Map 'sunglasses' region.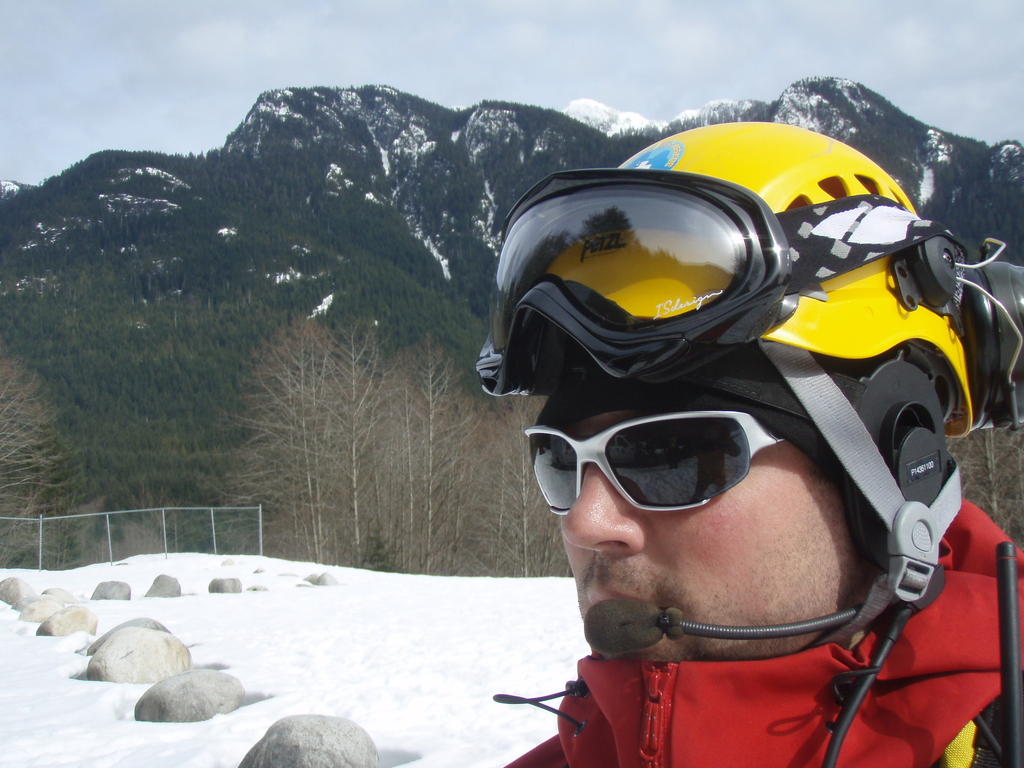
Mapped to rect(525, 408, 784, 516).
